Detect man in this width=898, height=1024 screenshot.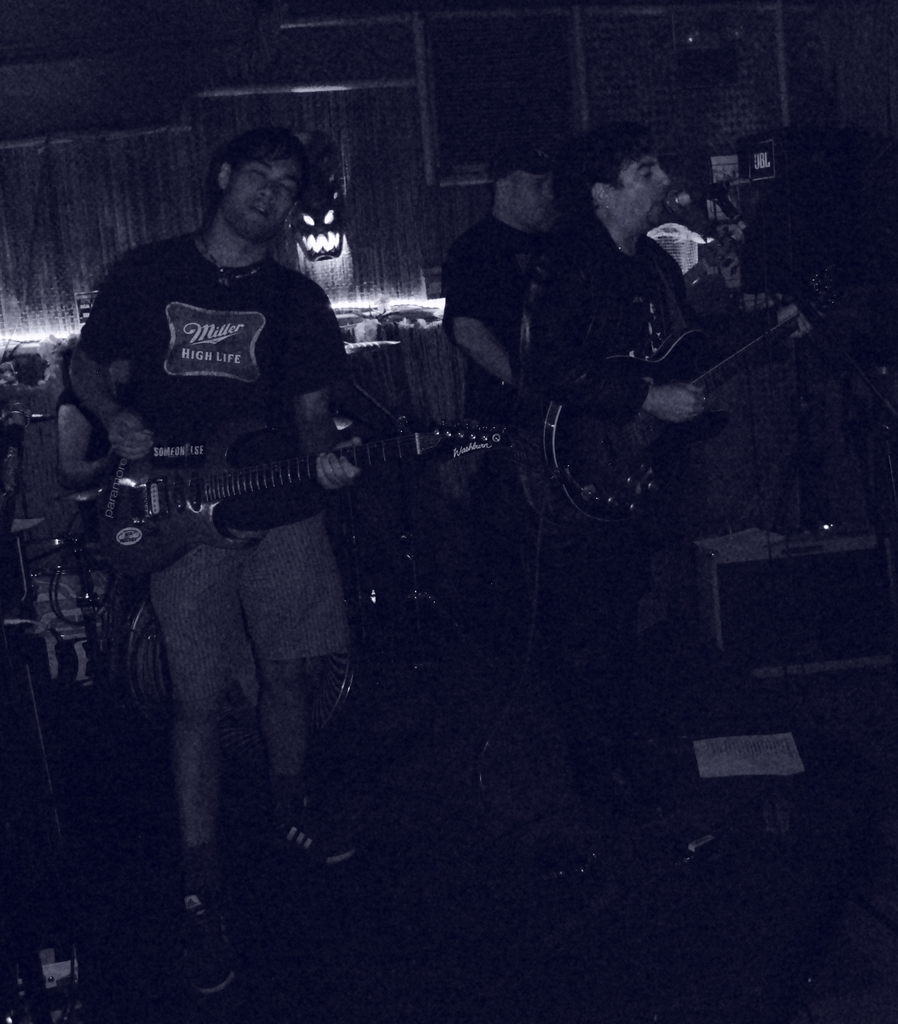
Detection: <bbox>479, 115, 818, 872</bbox>.
